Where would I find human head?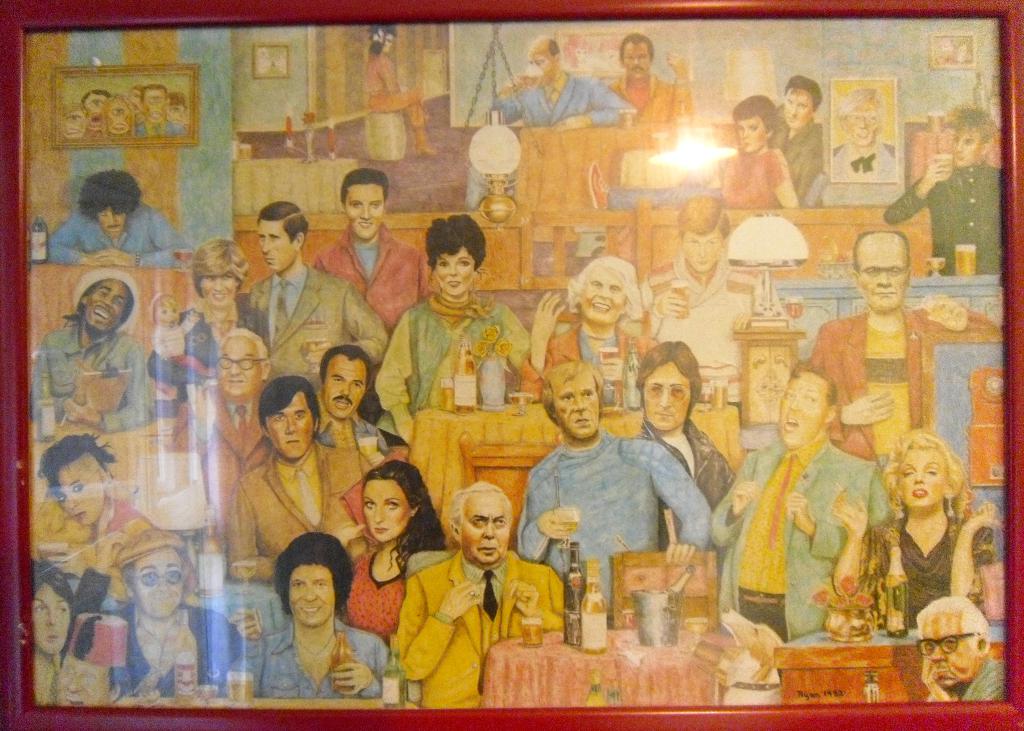
At [73, 271, 136, 335].
